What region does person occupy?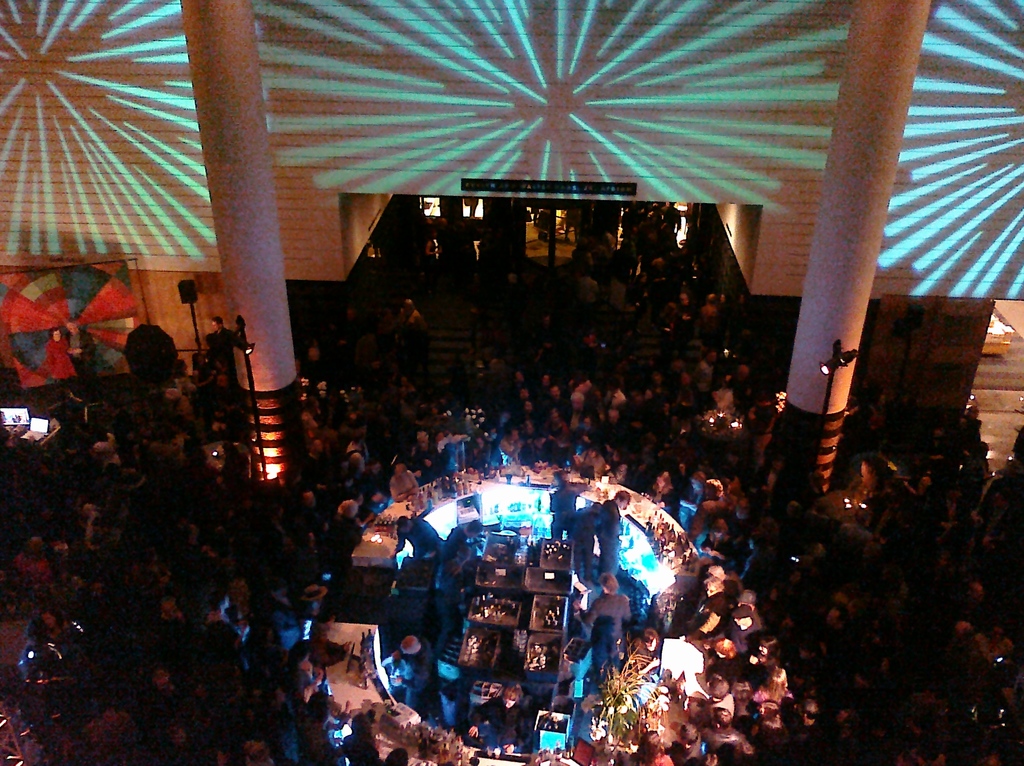
395 514 442 557.
